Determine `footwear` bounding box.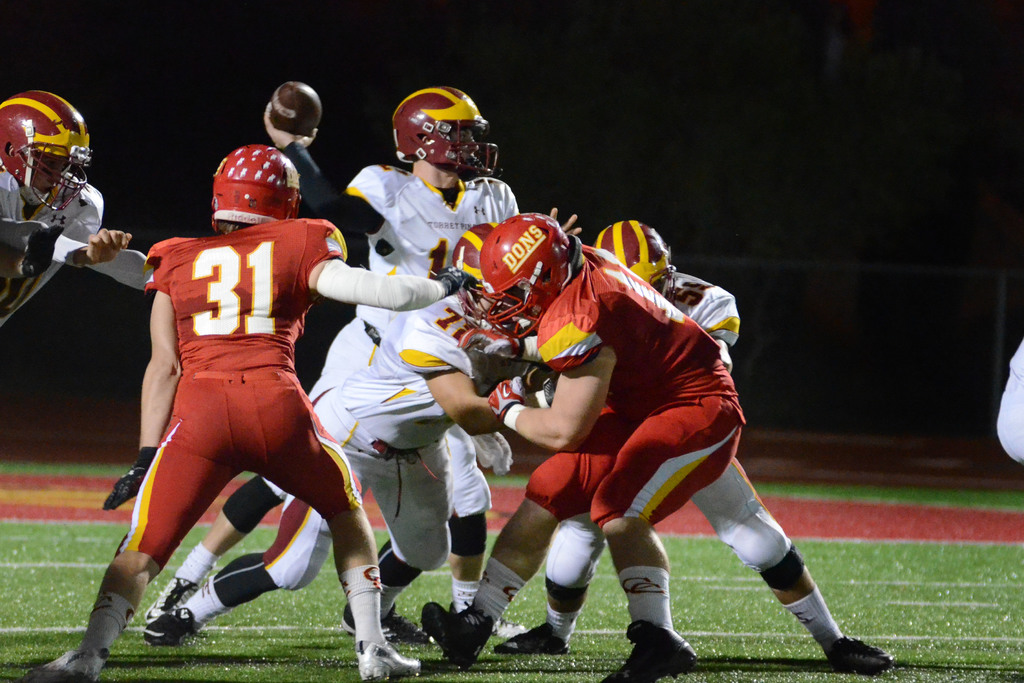
Determined: box=[493, 623, 563, 655].
